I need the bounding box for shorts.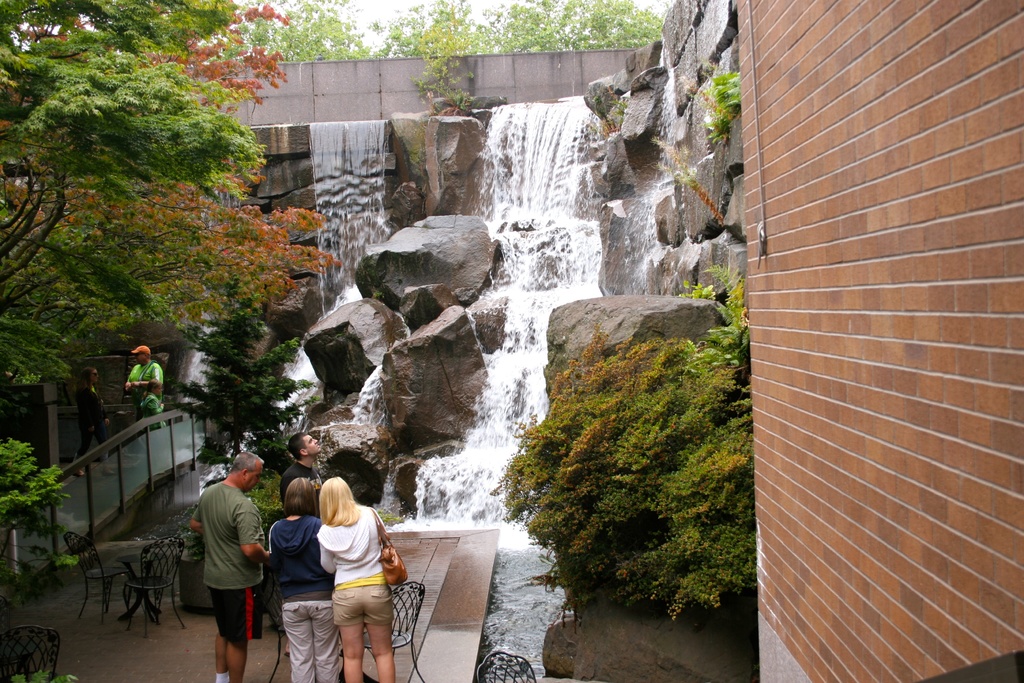
Here it is: region(209, 584, 265, 635).
